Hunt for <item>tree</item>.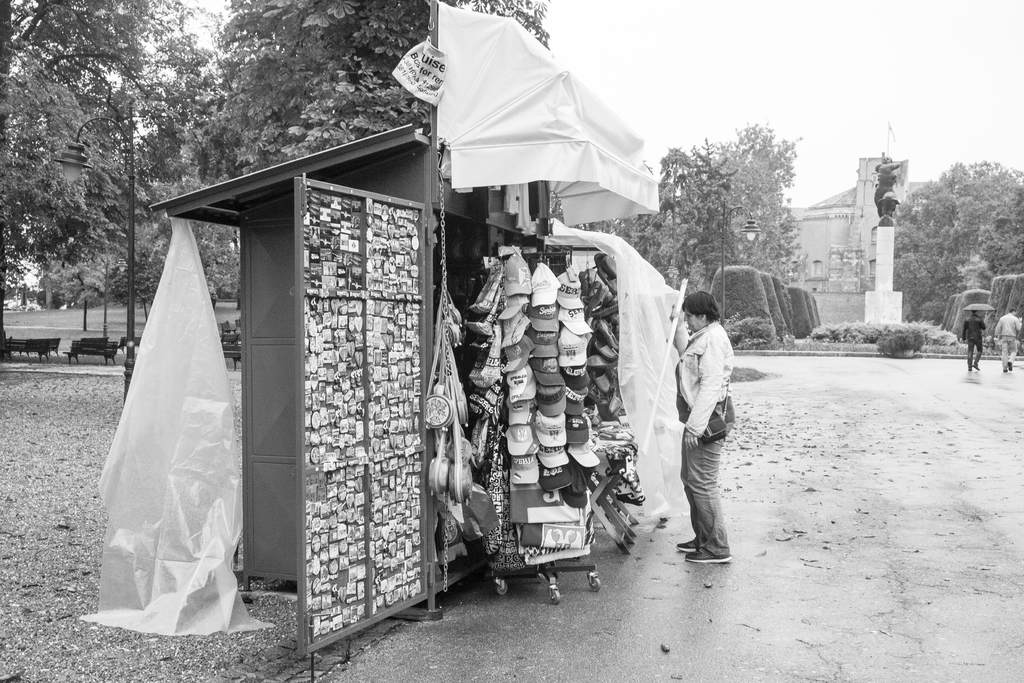
Hunted down at select_region(0, 0, 211, 327).
